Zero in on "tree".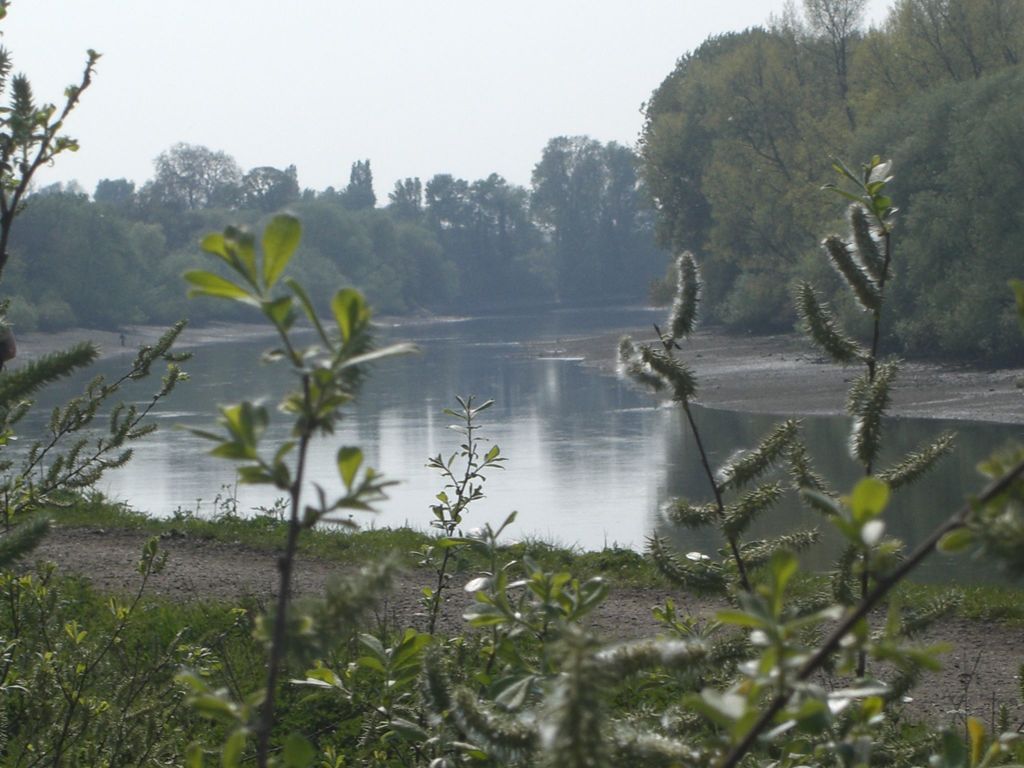
Zeroed in: [left=523, top=133, right=568, bottom=248].
